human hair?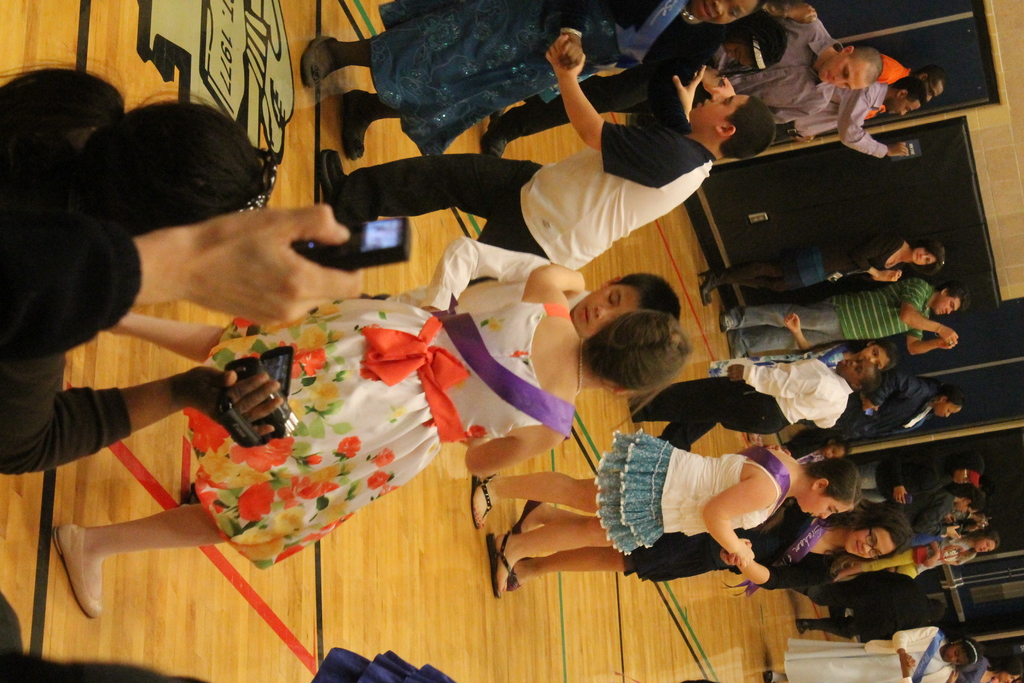
box(860, 368, 879, 401)
